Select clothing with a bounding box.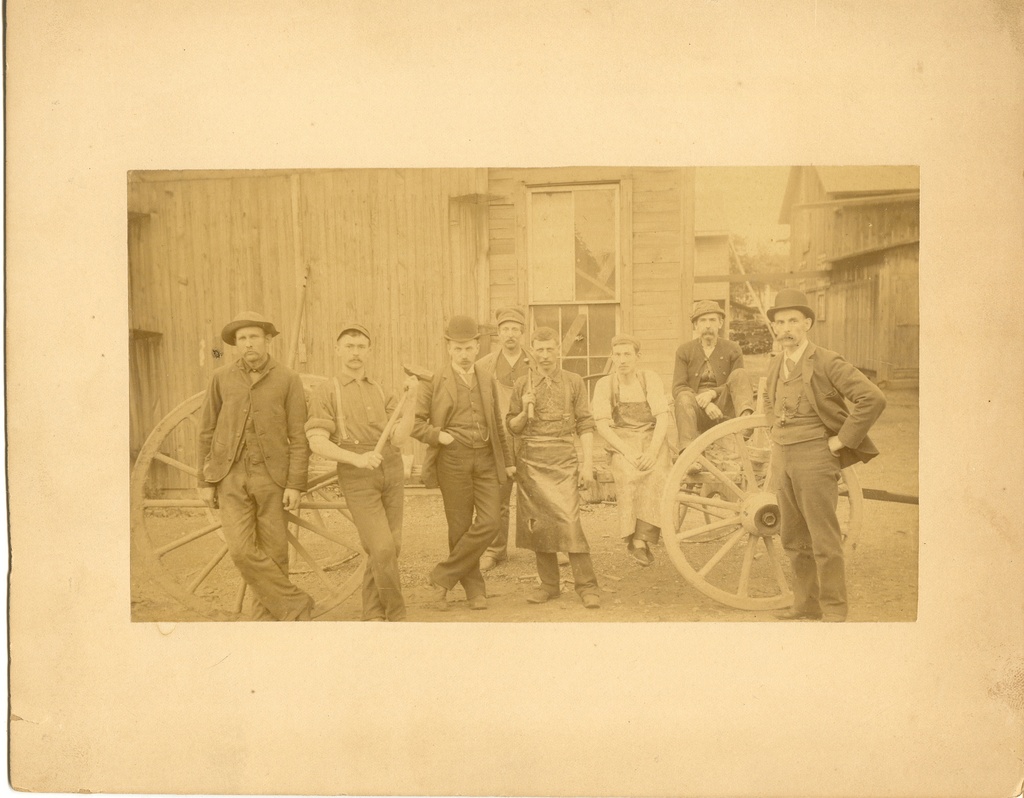
l=676, t=341, r=749, b=444.
